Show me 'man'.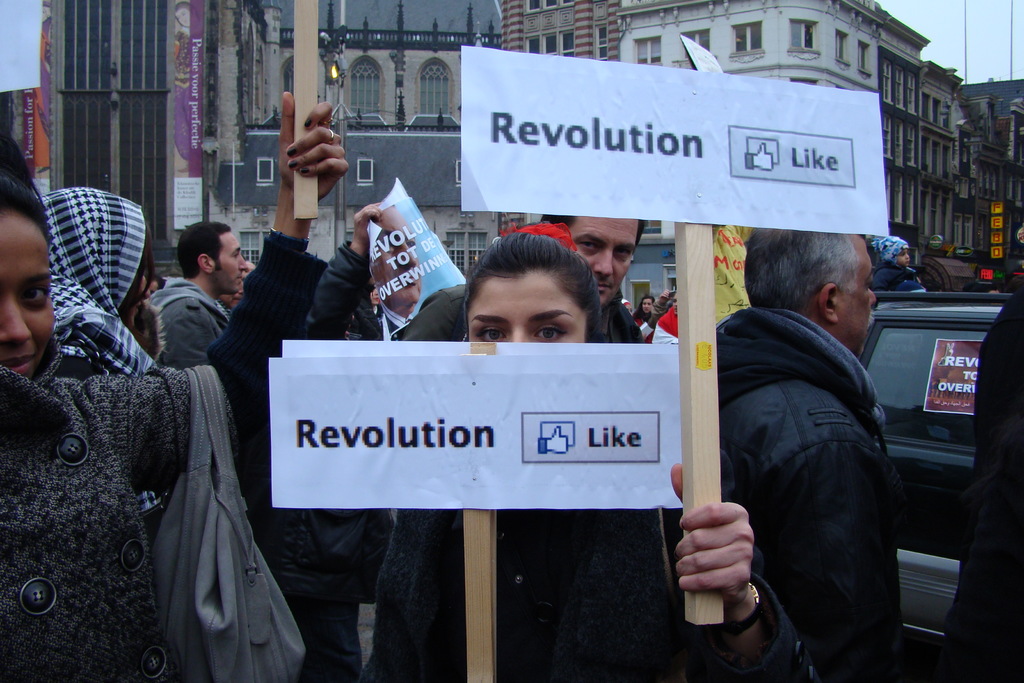
'man' is here: bbox=[147, 220, 252, 368].
